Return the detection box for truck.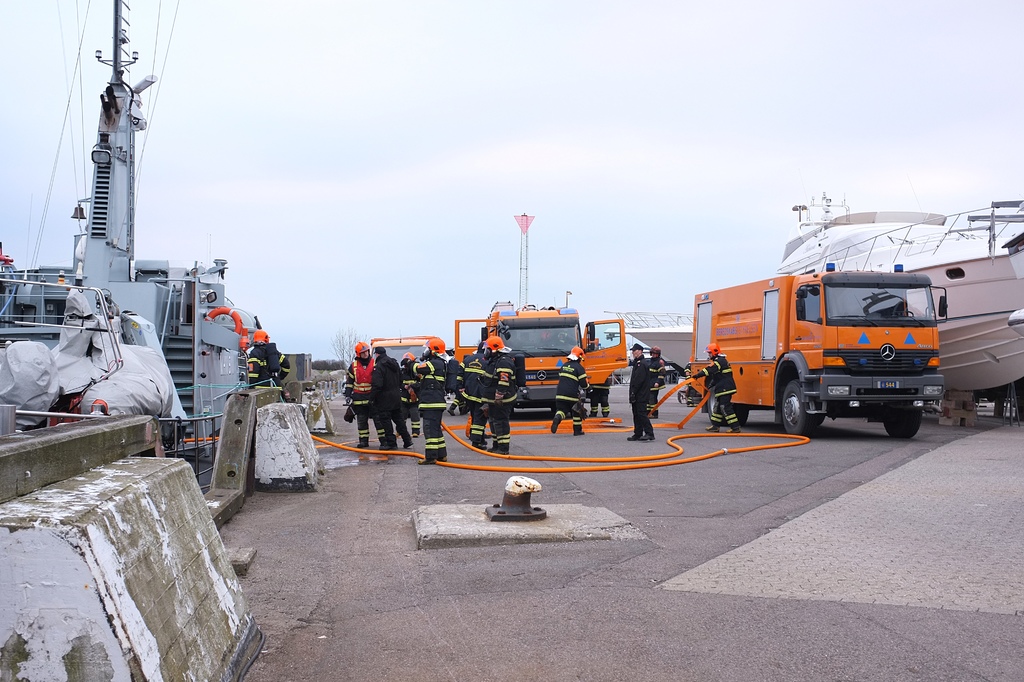
pyautogui.locateOnScreen(693, 242, 972, 434).
